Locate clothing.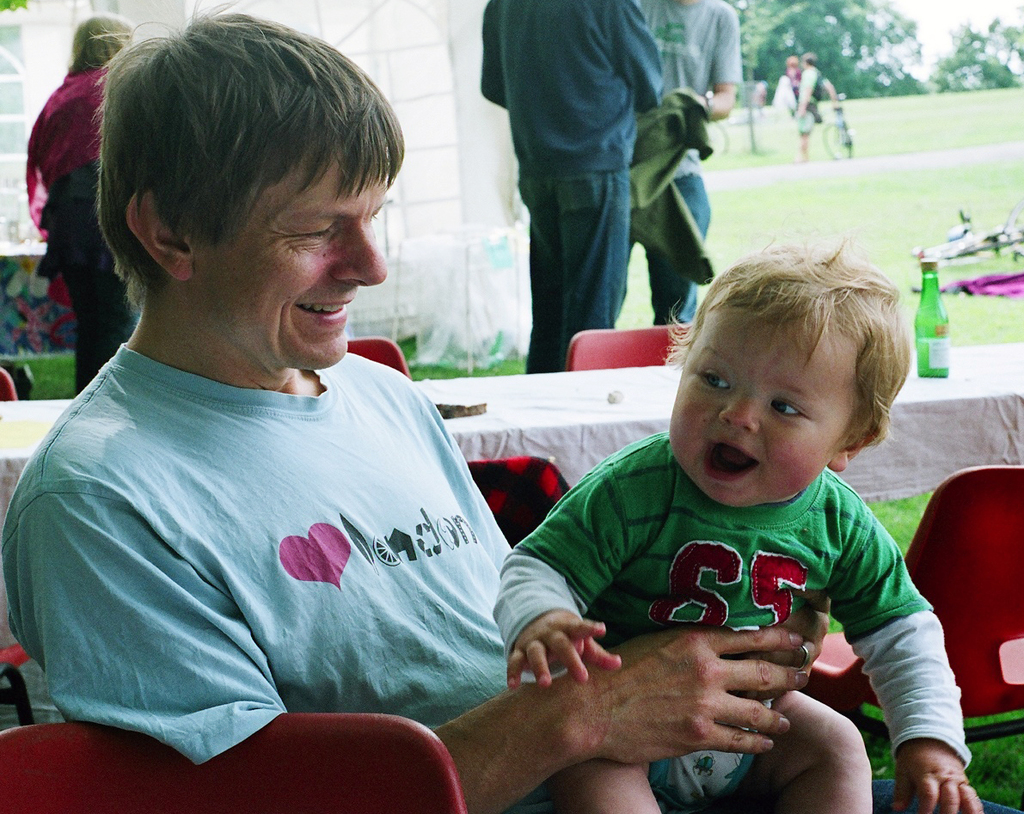
Bounding box: box(788, 68, 825, 128).
